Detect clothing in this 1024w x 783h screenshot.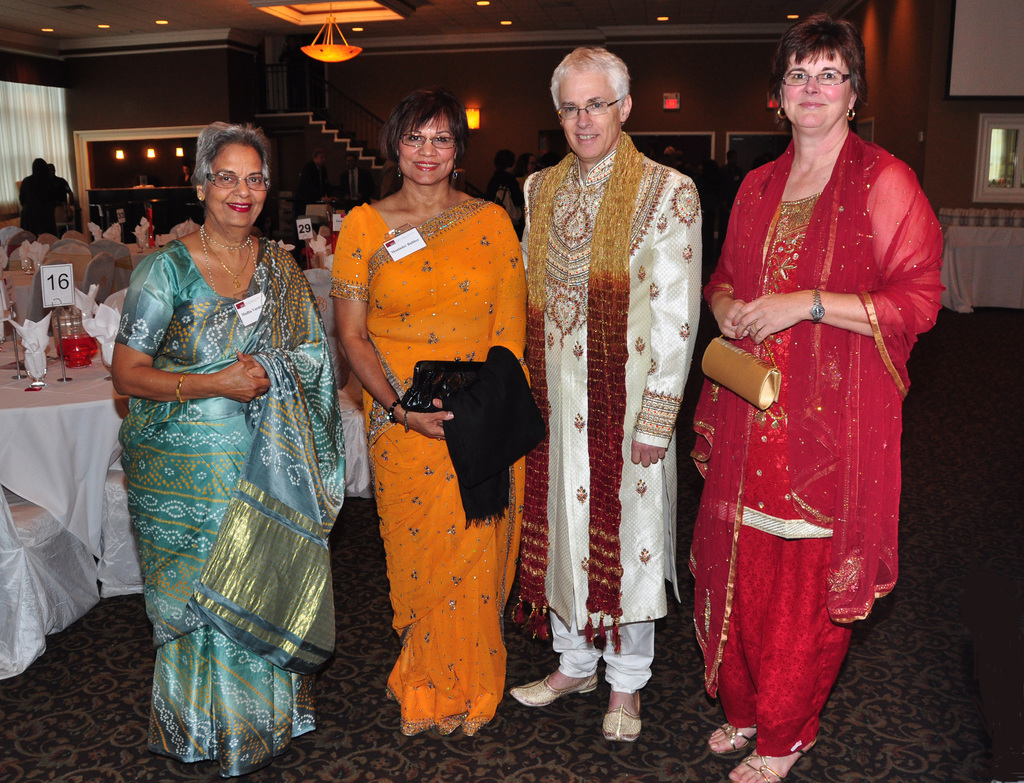
Detection: 118:234:347:779.
